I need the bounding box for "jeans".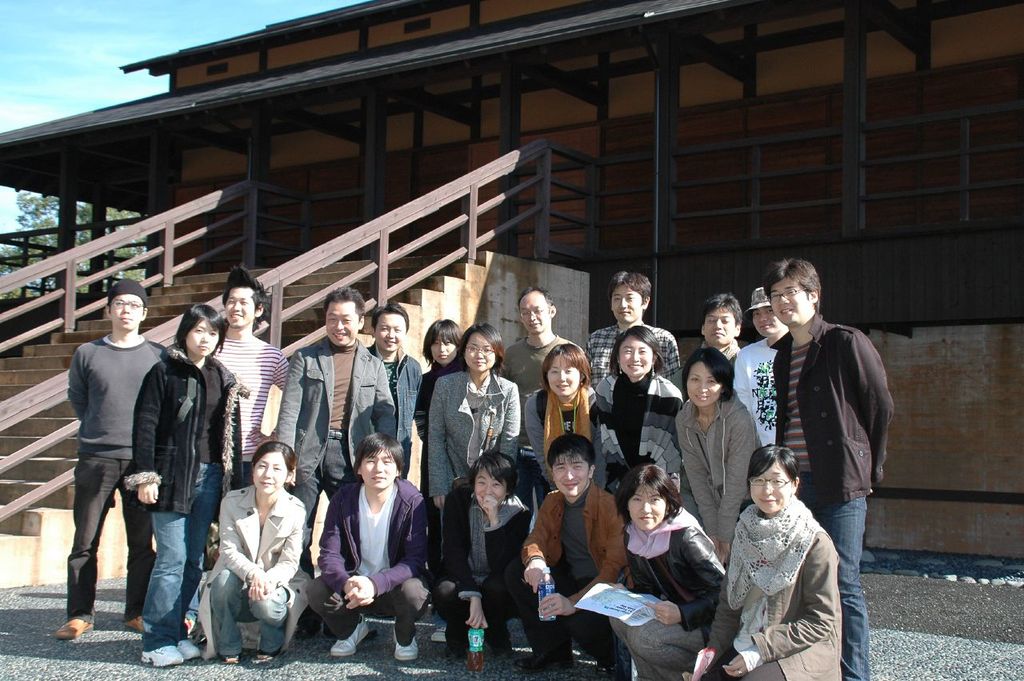
Here it is: 818:497:868:680.
